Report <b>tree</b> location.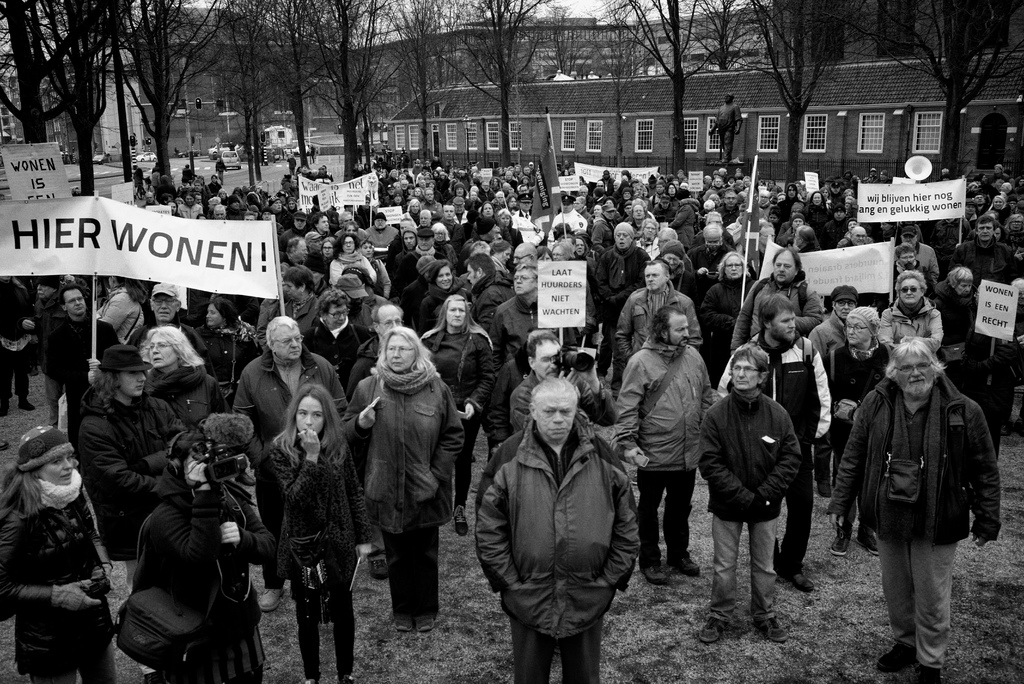
Report: {"x1": 834, "y1": 0, "x2": 1023, "y2": 168}.
